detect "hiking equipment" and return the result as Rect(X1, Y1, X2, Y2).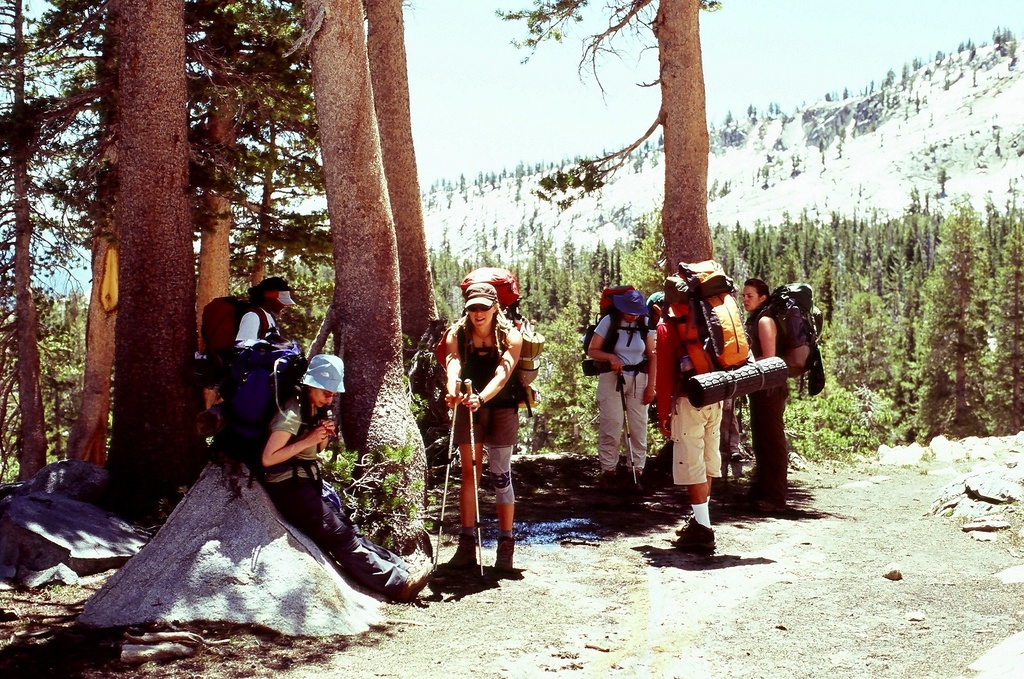
Rect(197, 292, 249, 391).
